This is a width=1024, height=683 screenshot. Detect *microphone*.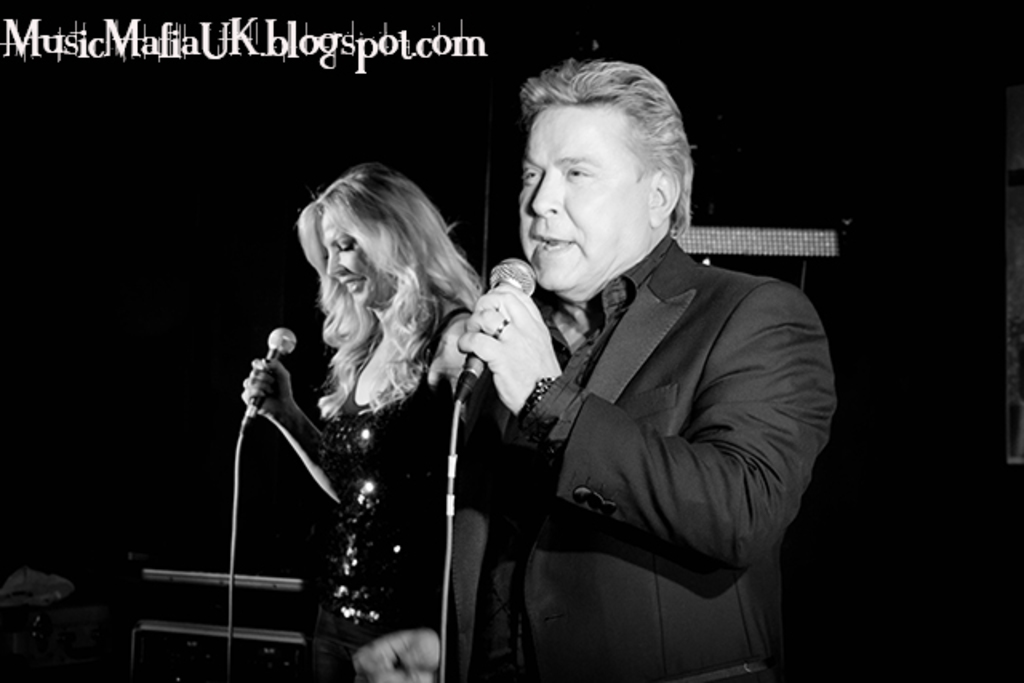
detection(242, 326, 298, 429).
